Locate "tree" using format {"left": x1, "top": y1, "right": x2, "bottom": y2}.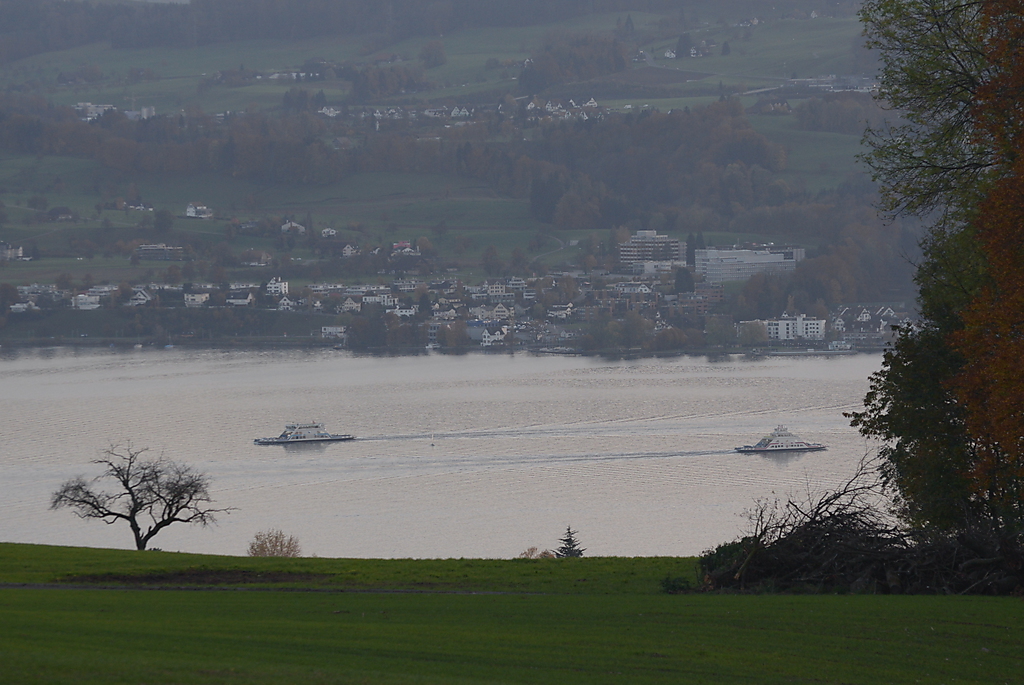
{"left": 33, "top": 294, "right": 58, "bottom": 312}.
